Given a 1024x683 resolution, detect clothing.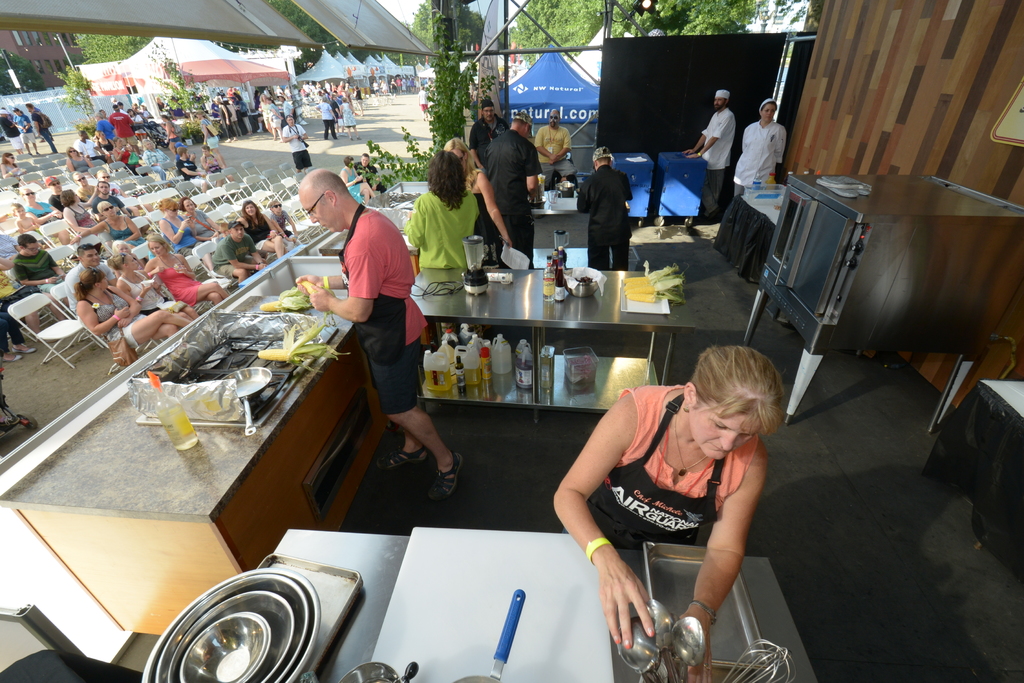
(531,123,580,179).
